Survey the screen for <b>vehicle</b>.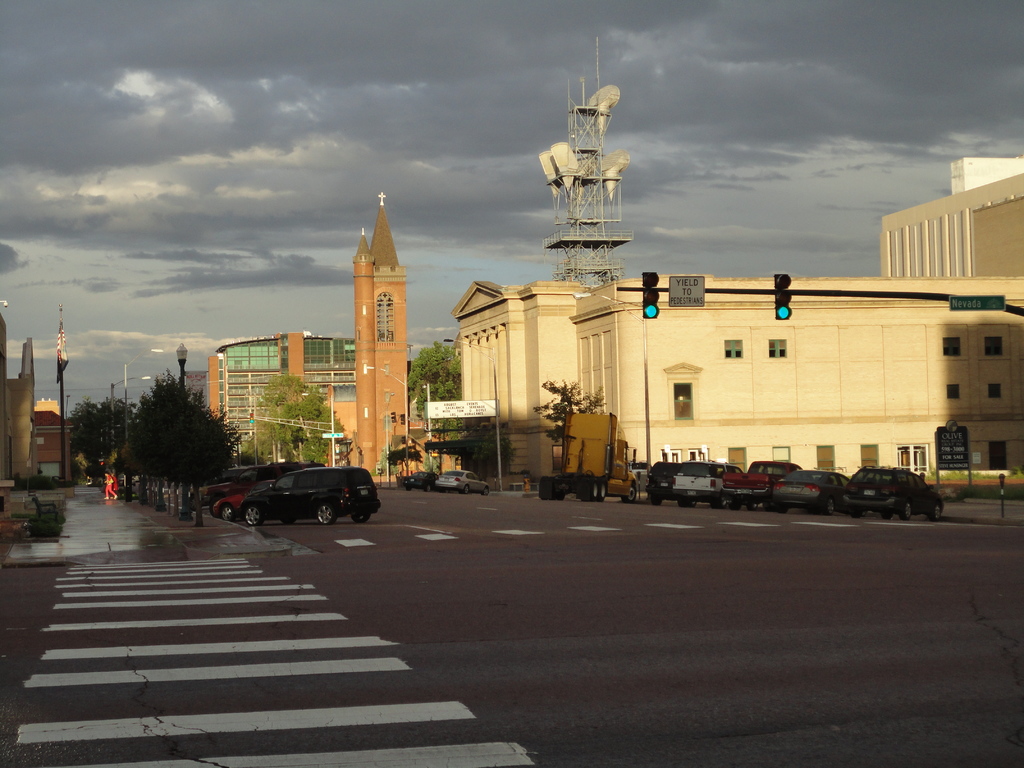
Survey found: 404/471/438/492.
